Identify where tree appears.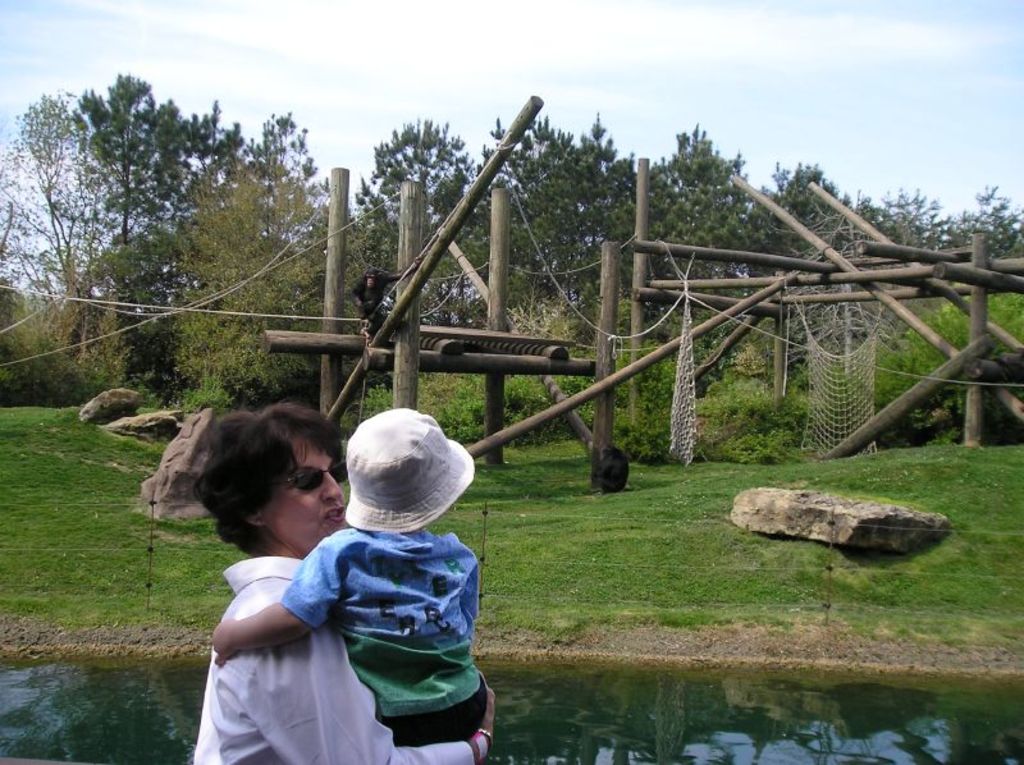
Appears at 0,87,120,352.
